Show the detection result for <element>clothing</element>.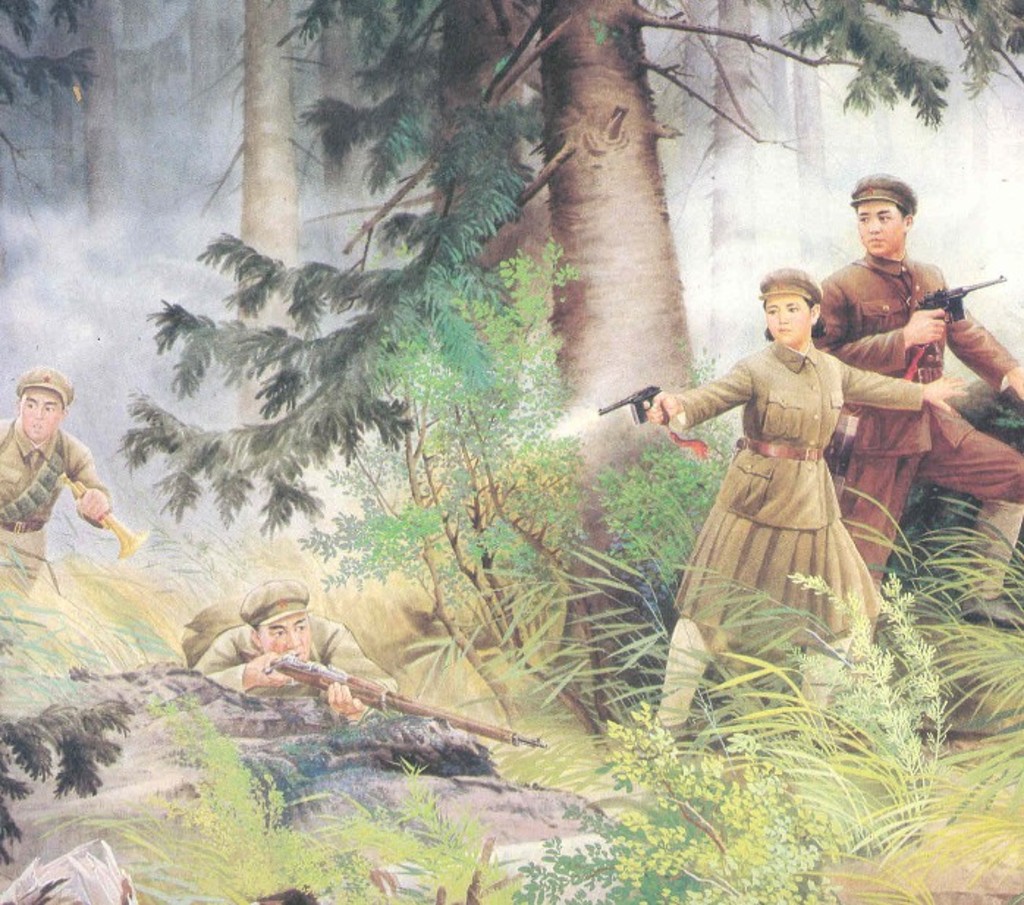
(194,581,395,710).
